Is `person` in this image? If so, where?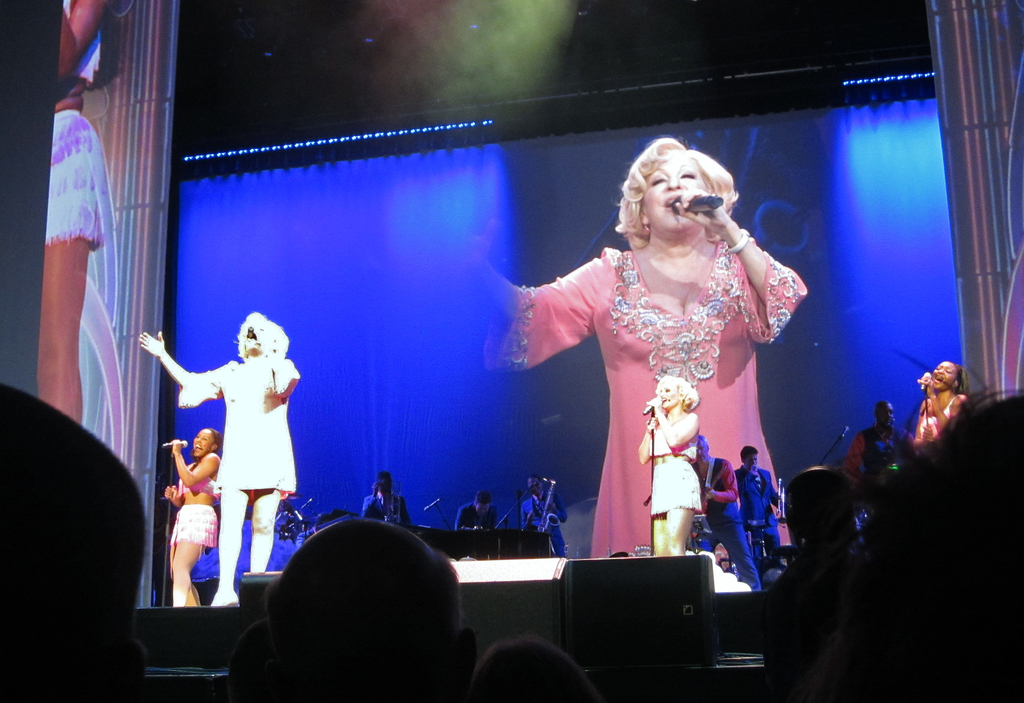
Yes, at 144 308 301 614.
